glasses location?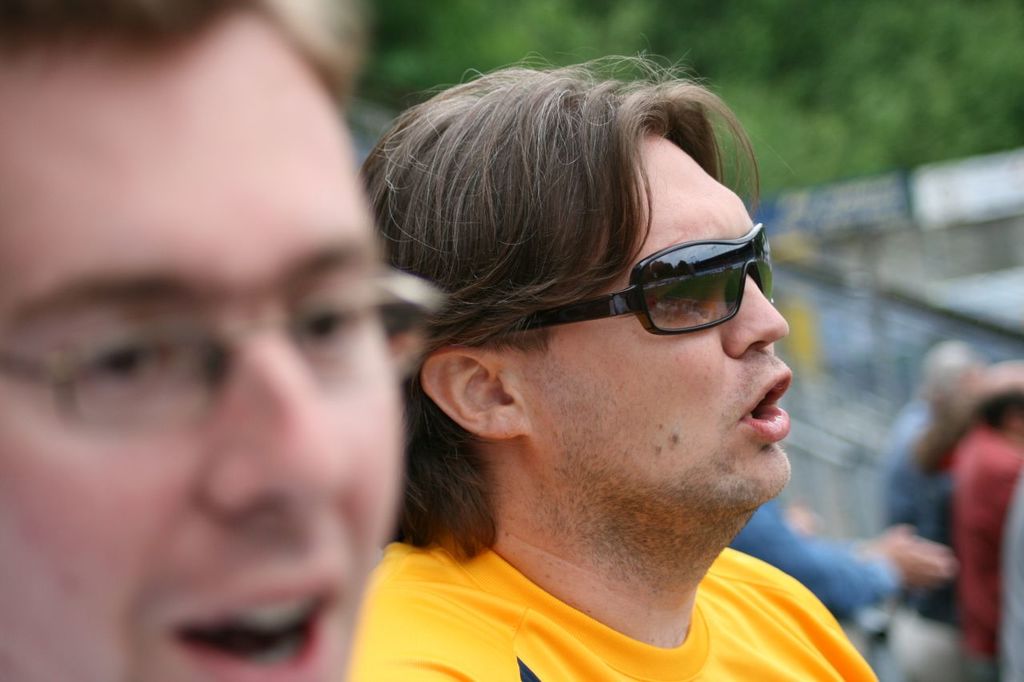
496:210:774:336
